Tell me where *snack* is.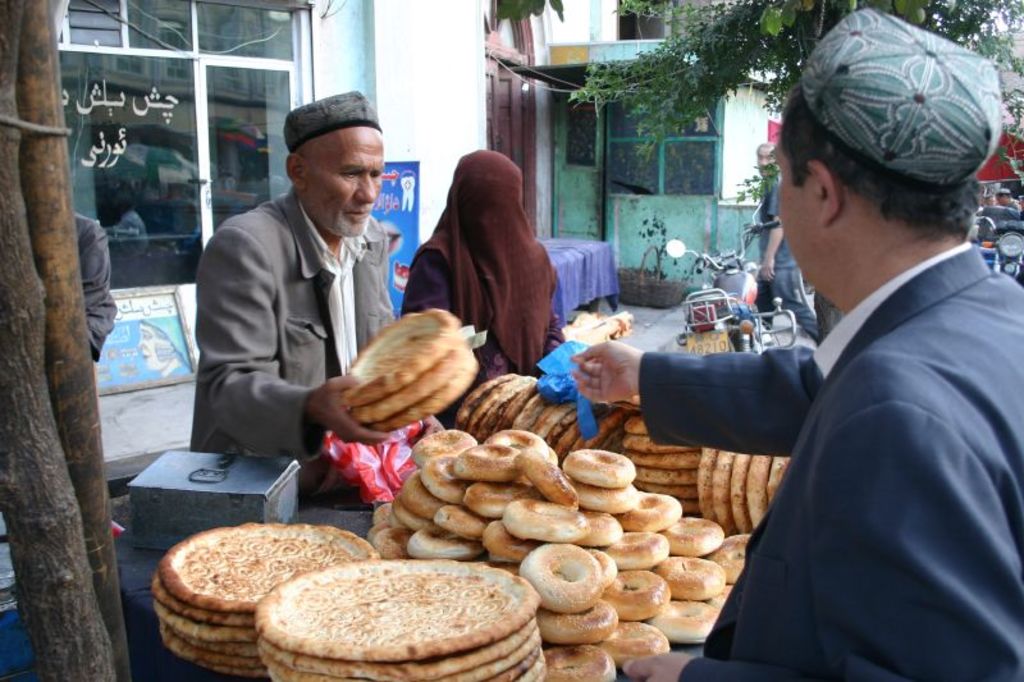
*snack* is at select_region(608, 527, 672, 568).
